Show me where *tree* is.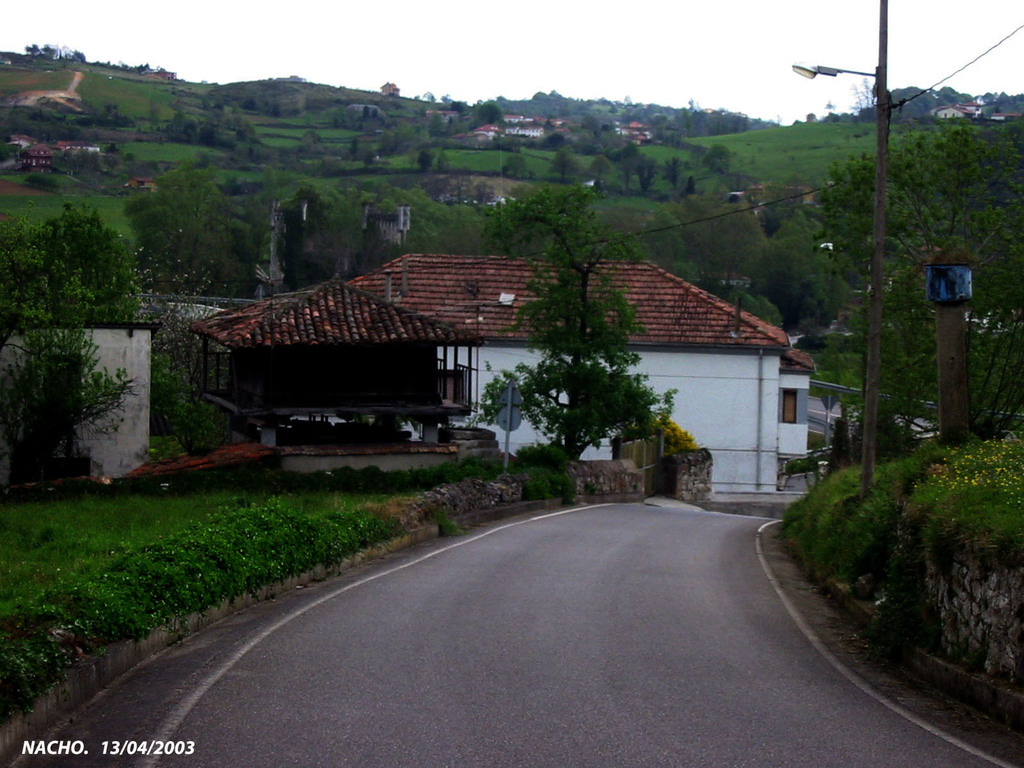
*tree* is at [left=22, top=41, right=44, bottom=54].
